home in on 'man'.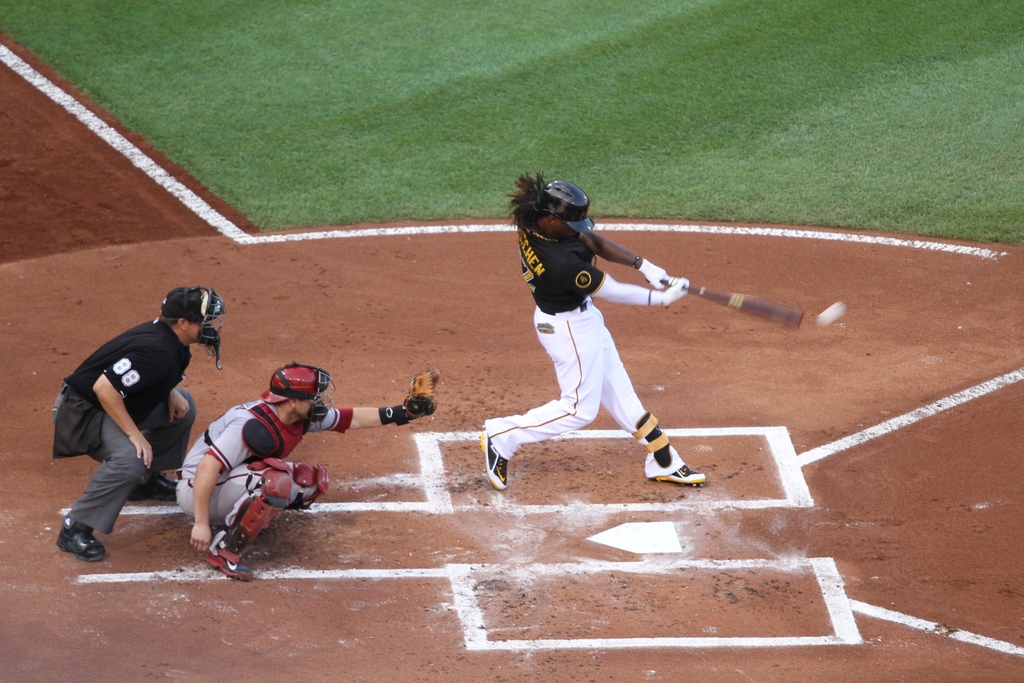
Homed in at select_region(49, 287, 225, 566).
